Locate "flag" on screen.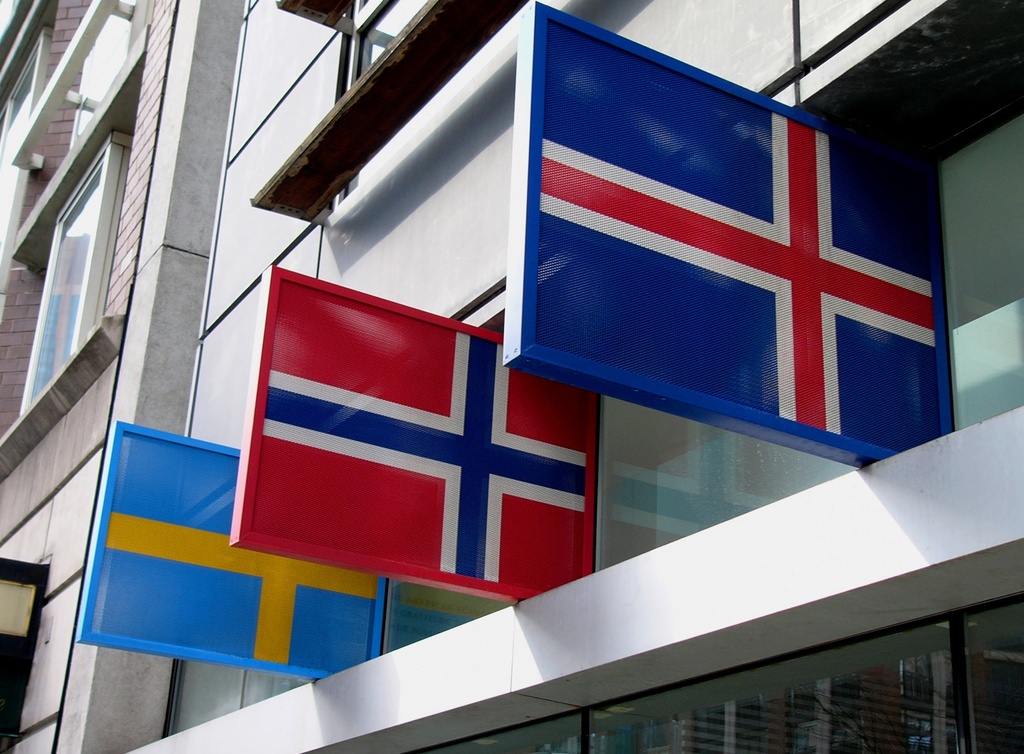
On screen at (522,1,948,458).
